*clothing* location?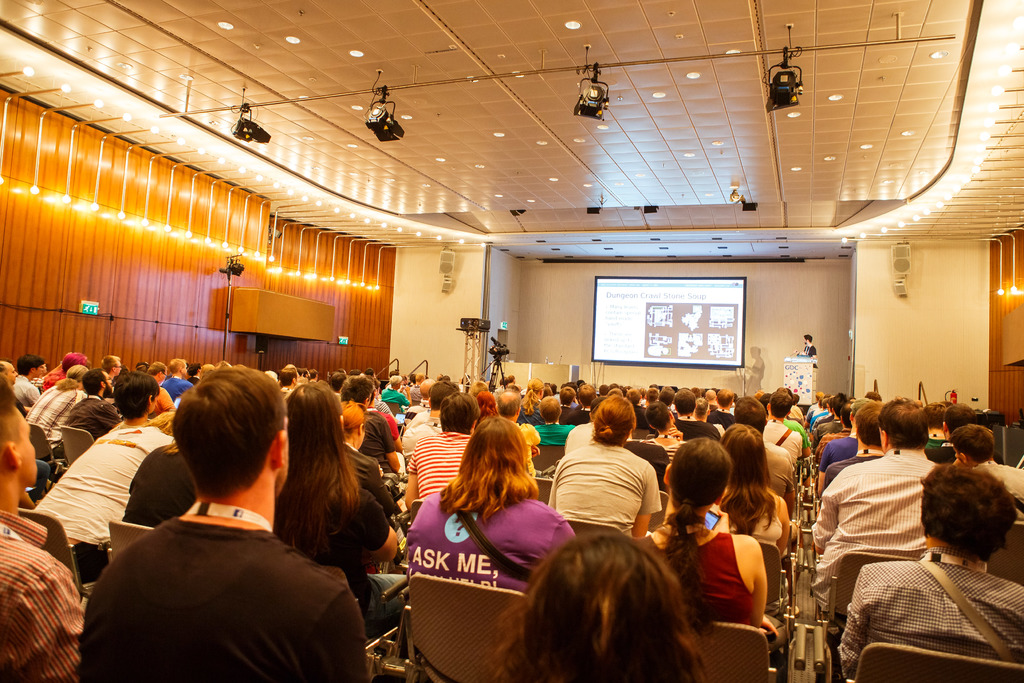
left=19, top=381, right=90, bottom=454
